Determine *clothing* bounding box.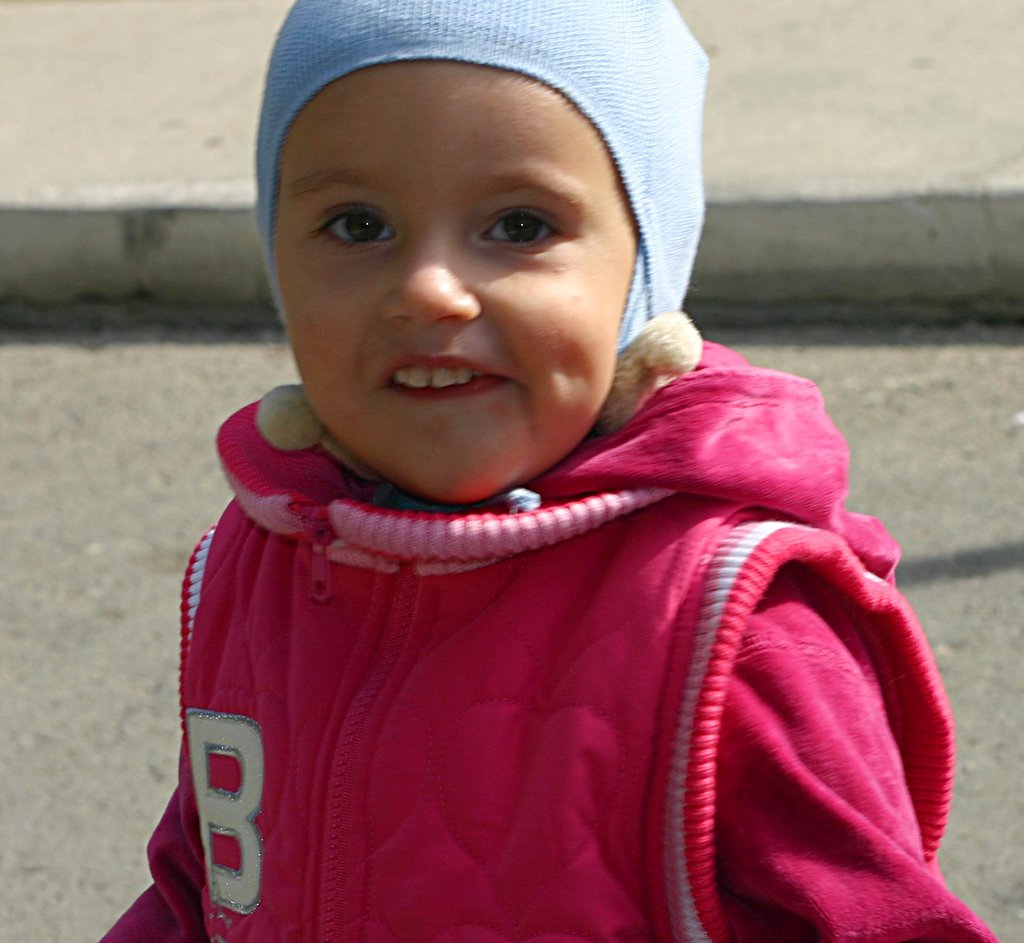
Determined: [left=253, top=0, right=708, bottom=352].
